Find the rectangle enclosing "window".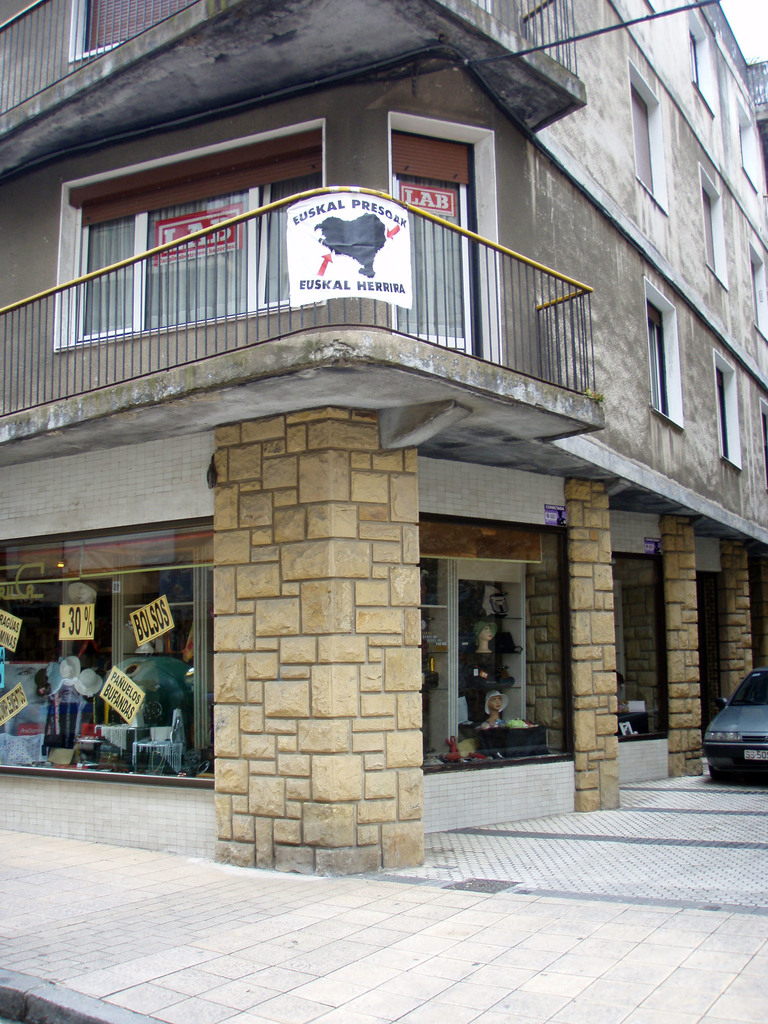
box(647, 304, 675, 428).
